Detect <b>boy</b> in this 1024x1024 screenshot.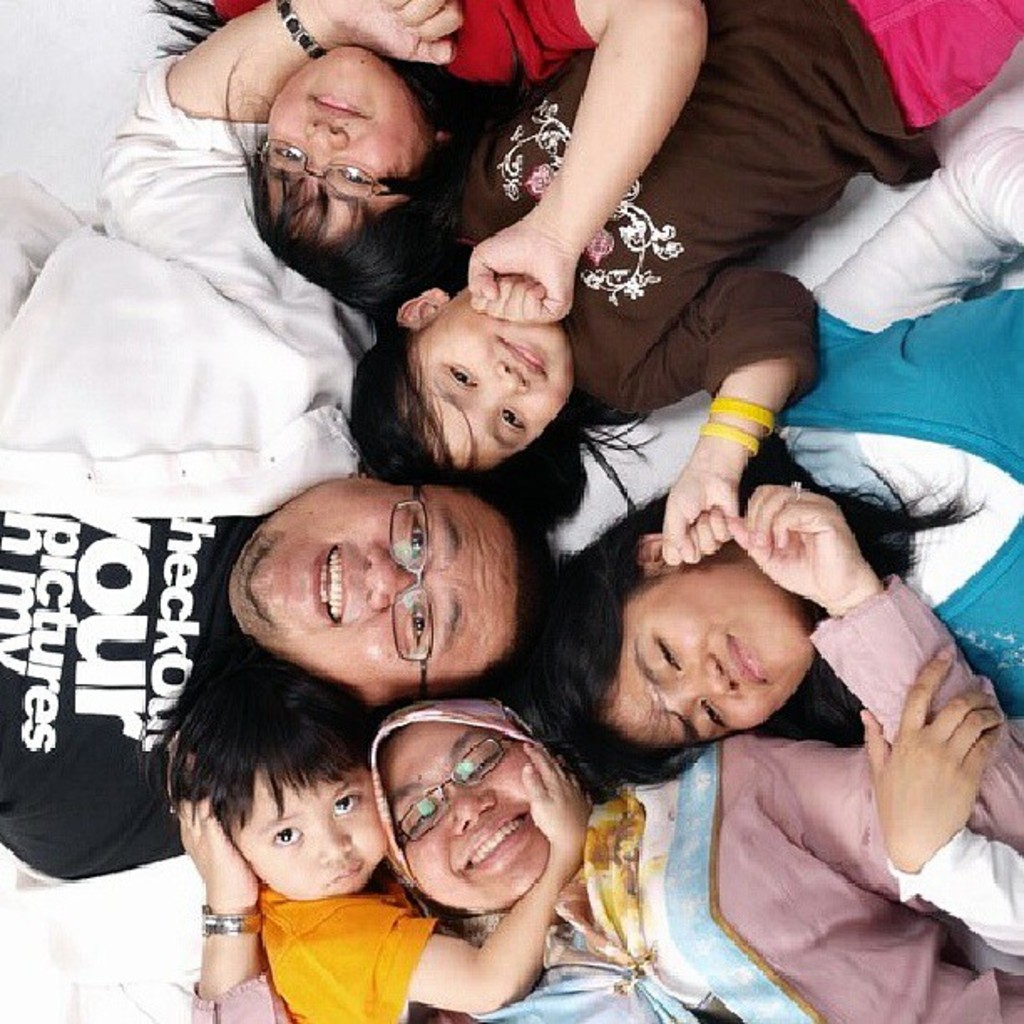
Detection: detection(147, 653, 597, 1022).
